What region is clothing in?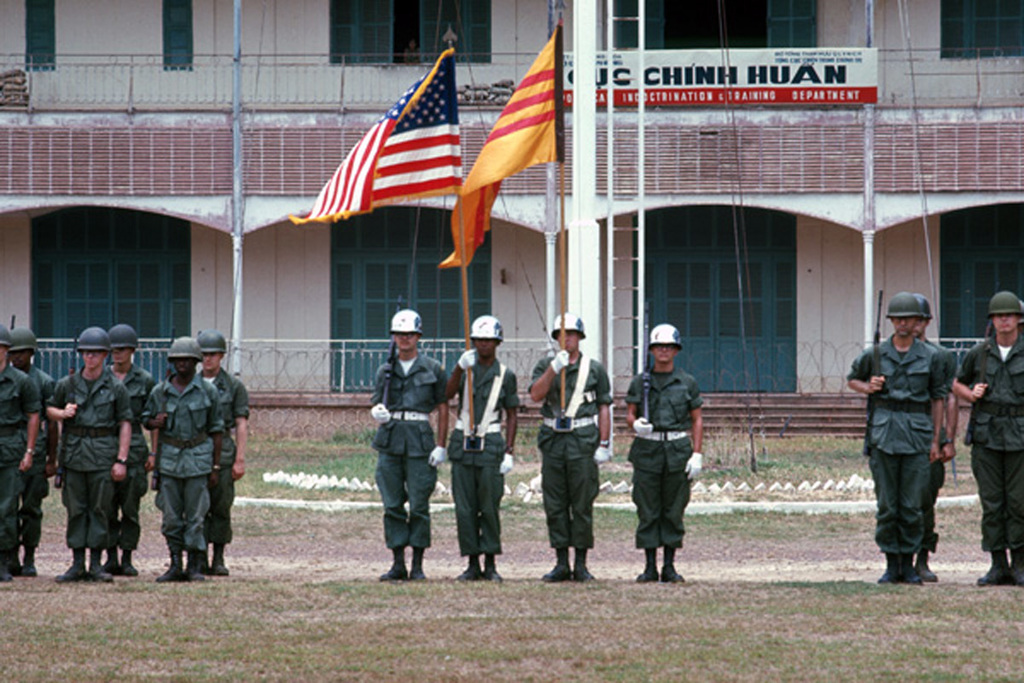
x1=44, y1=371, x2=120, y2=563.
